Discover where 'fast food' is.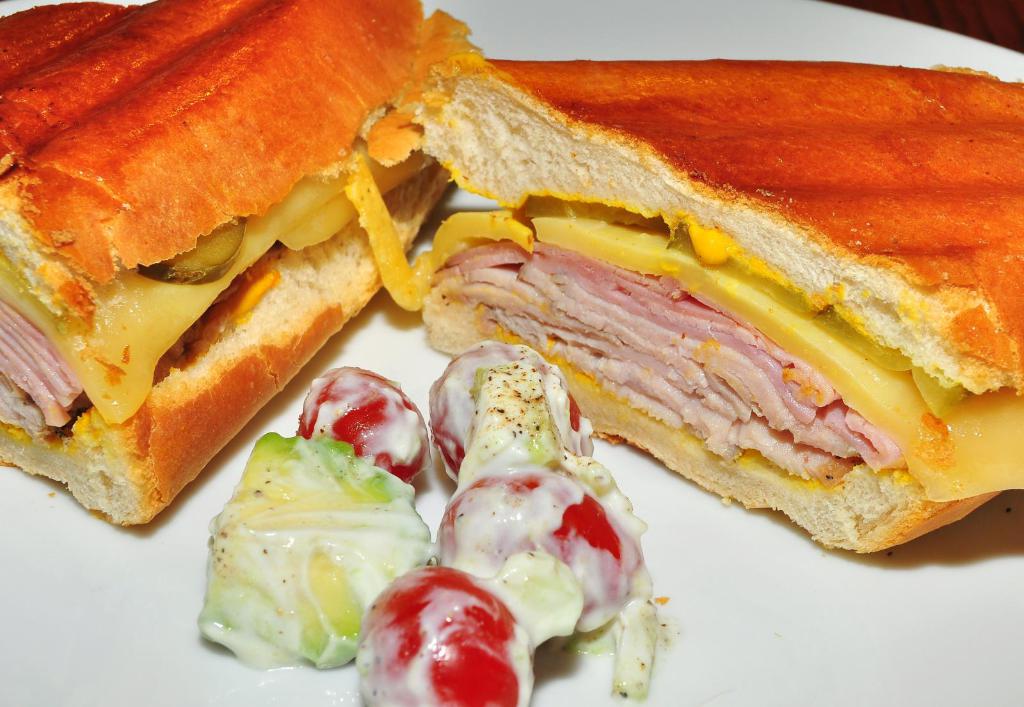
Discovered at crop(296, 361, 428, 484).
